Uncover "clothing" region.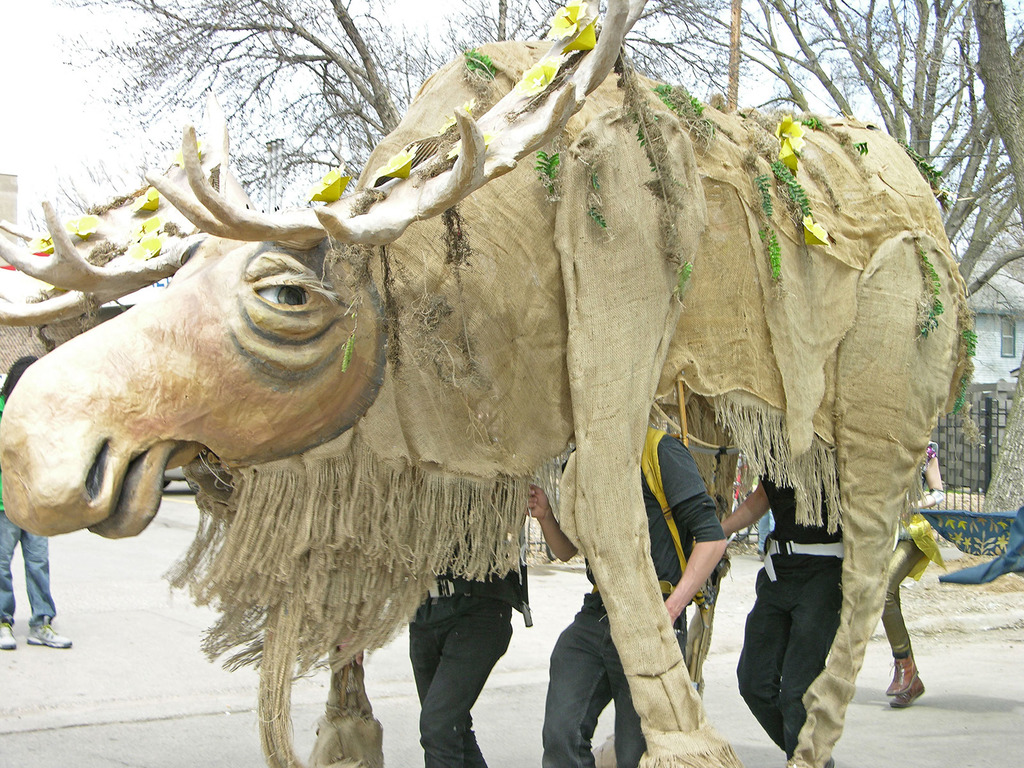
Uncovered: x1=873, y1=442, x2=939, y2=673.
